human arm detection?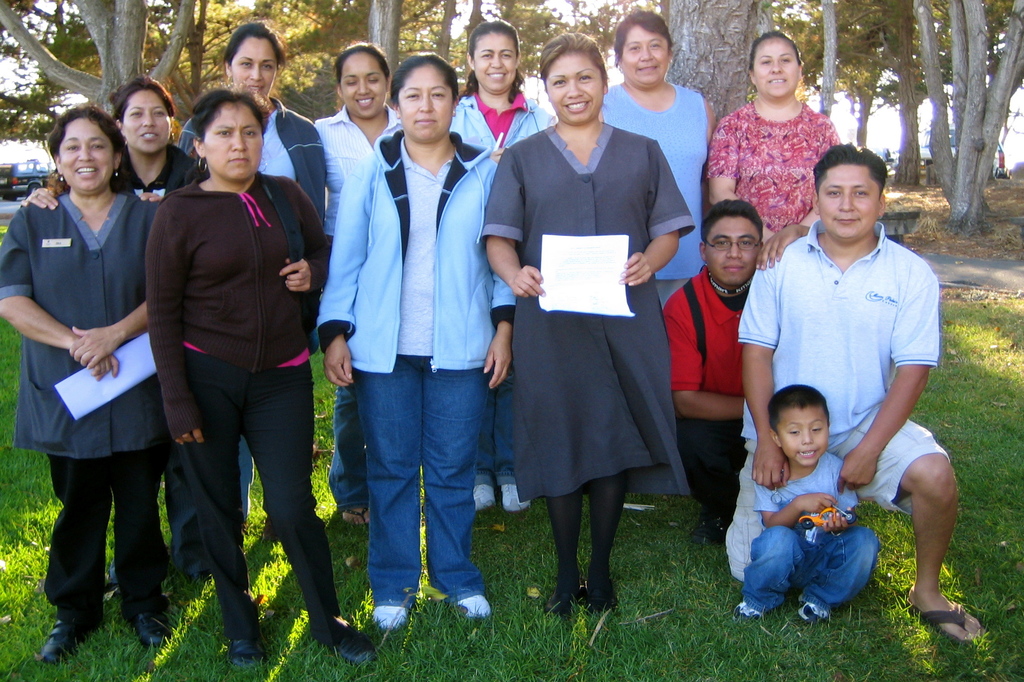
<bbox>667, 297, 756, 421</bbox>
